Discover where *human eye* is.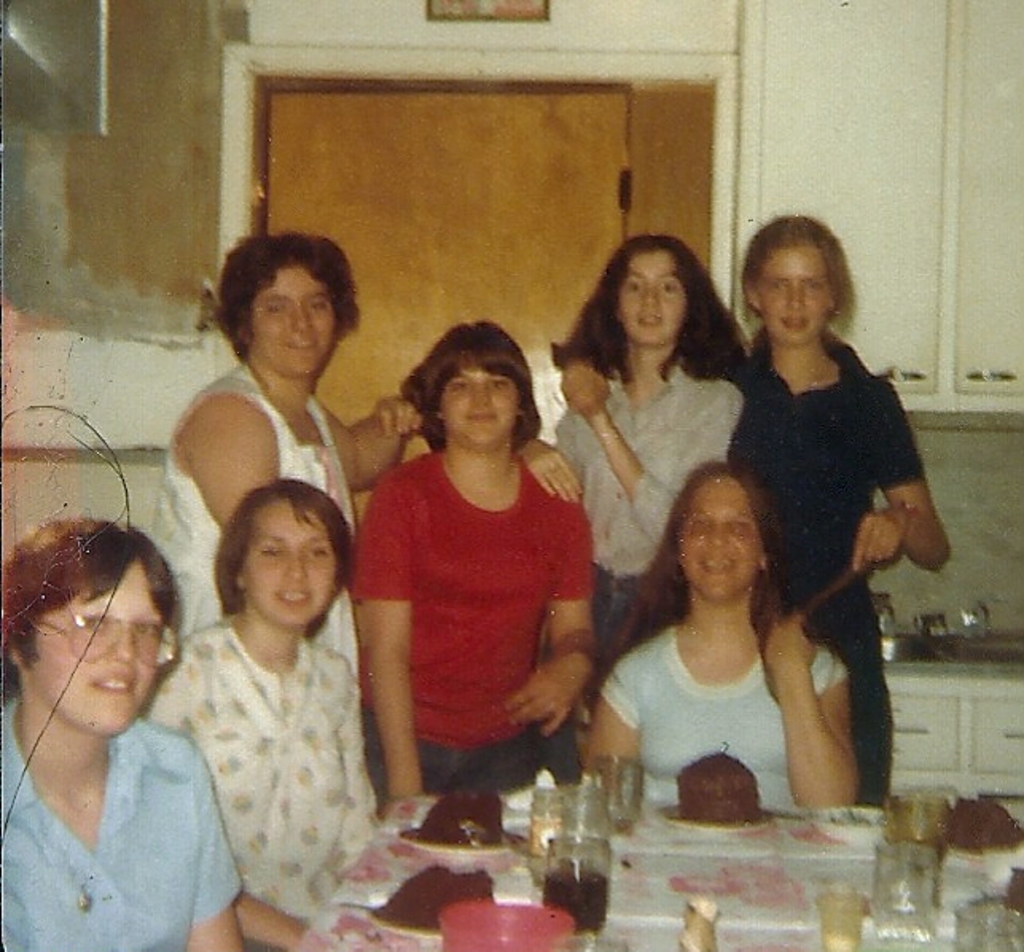
Discovered at 134 616 164 638.
